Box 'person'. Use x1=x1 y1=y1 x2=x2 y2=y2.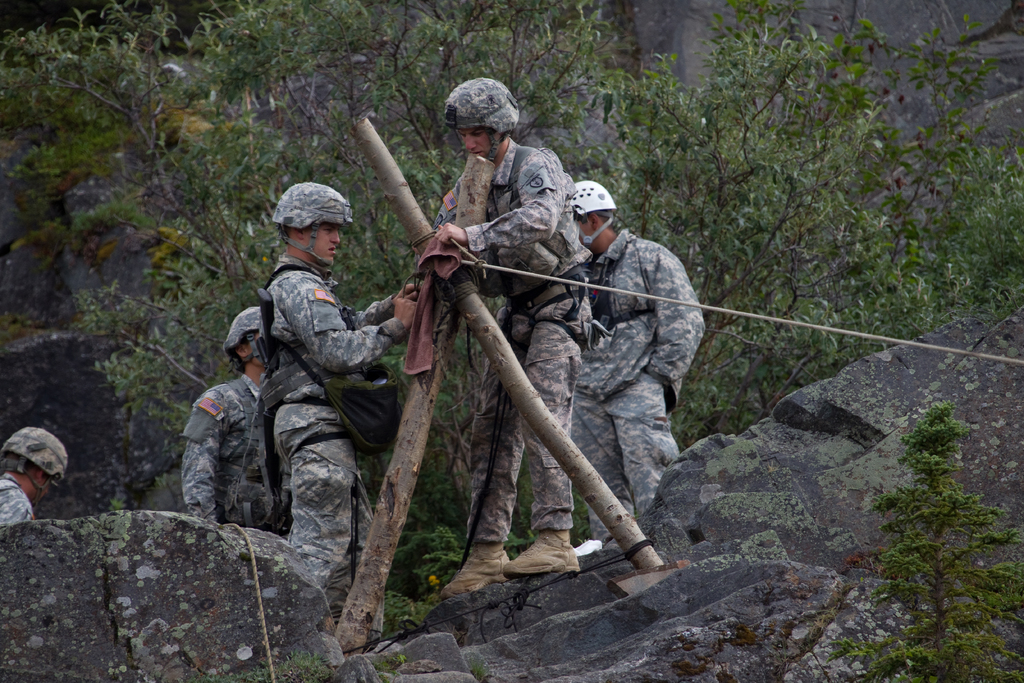
x1=426 y1=76 x2=609 y2=604.
